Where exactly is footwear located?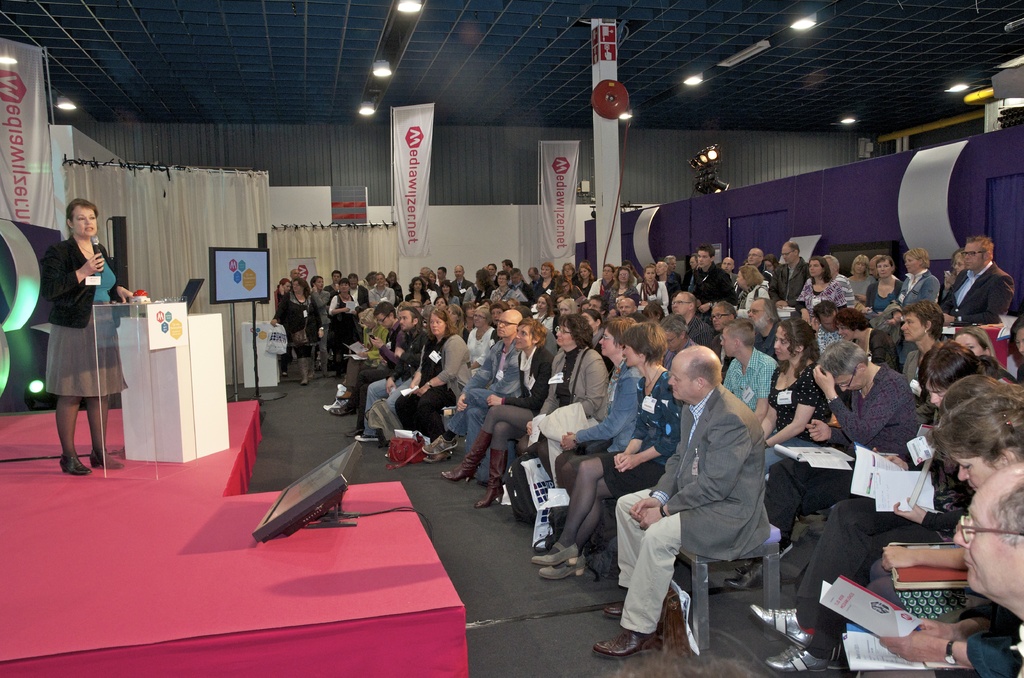
Its bounding box is <box>441,428,493,486</box>.
